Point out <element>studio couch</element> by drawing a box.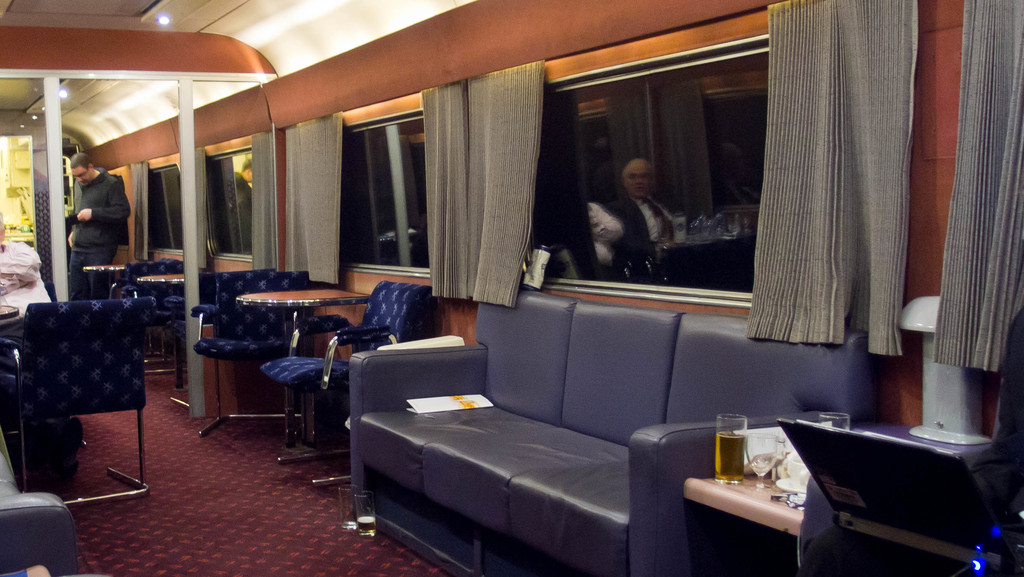
[x1=337, y1=282, x2=880, y2=576].
